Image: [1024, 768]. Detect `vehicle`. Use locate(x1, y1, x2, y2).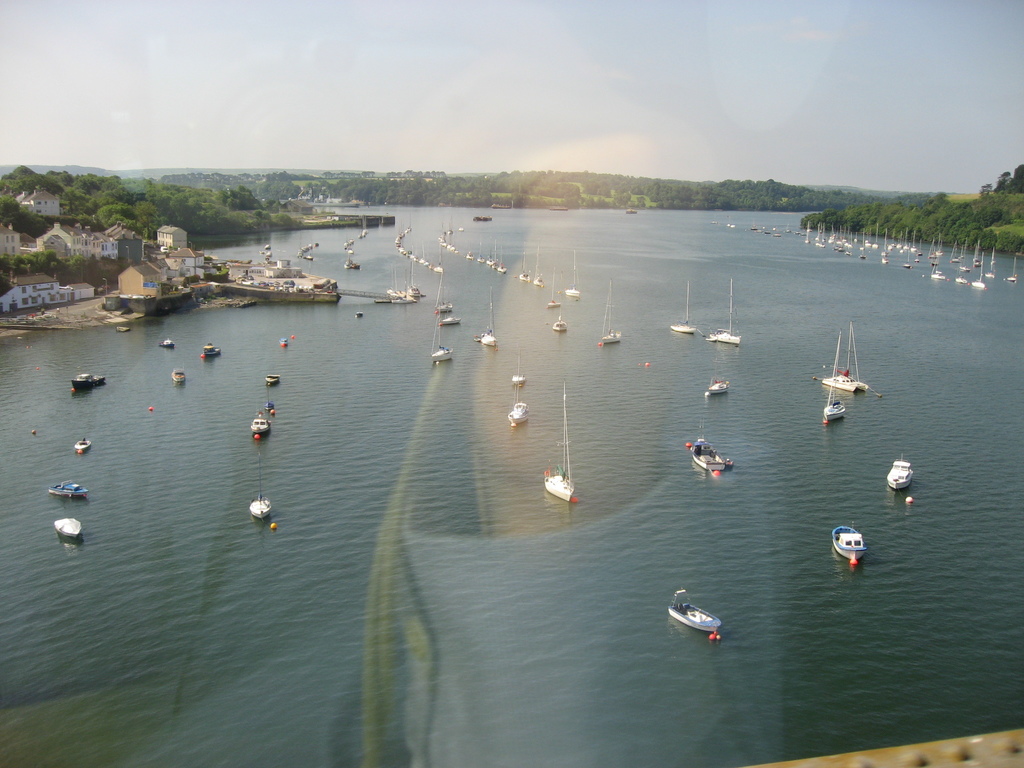
locate(474, 214, 490, 223).
